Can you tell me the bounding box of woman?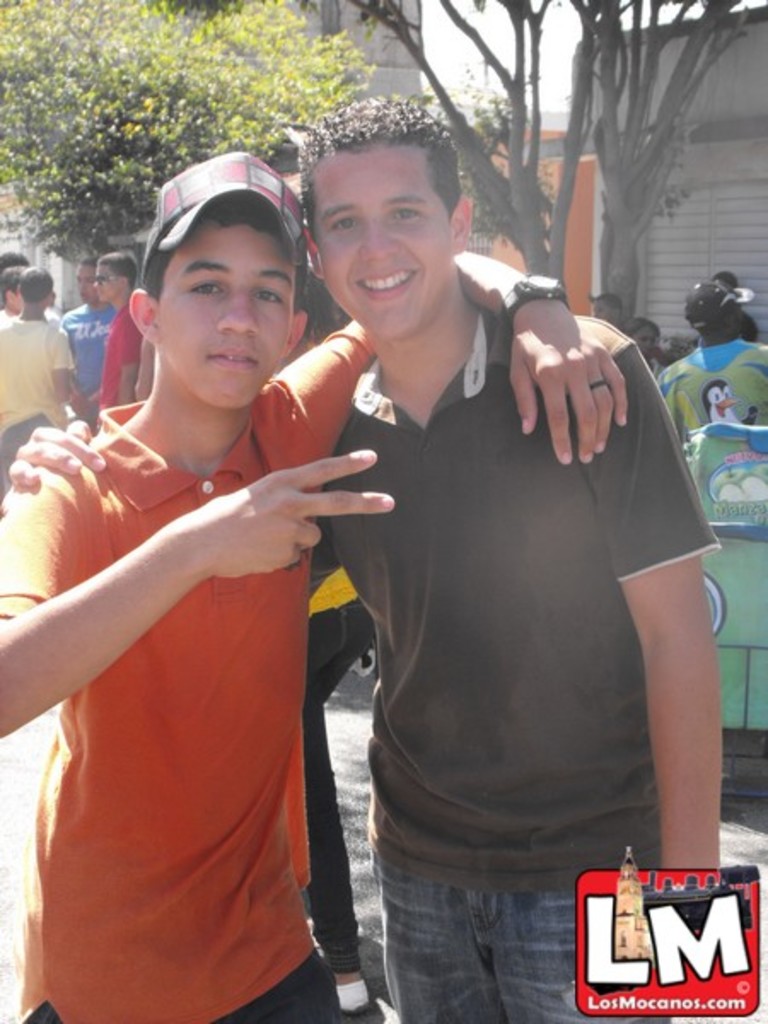
box=[625, 317, 664, 379].
